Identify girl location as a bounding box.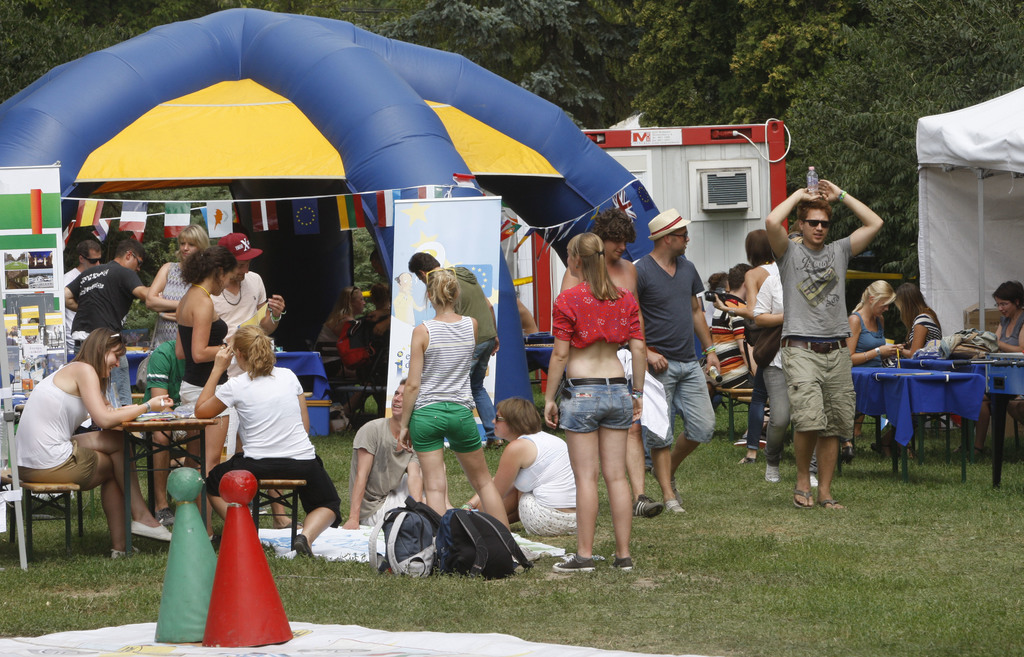
173:244:239:416.
